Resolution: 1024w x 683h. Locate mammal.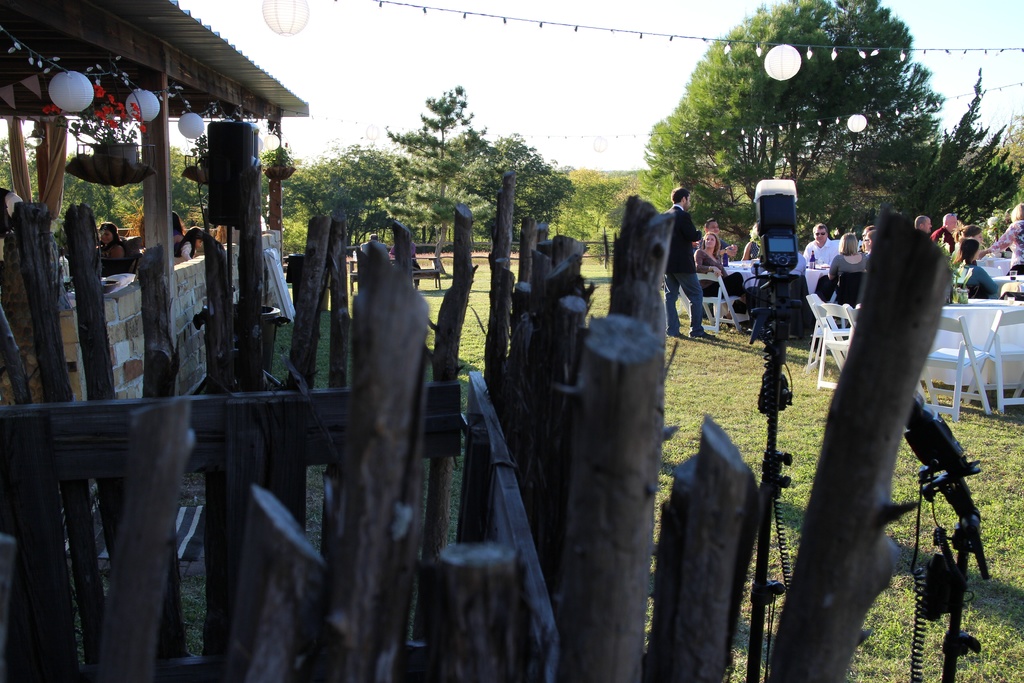
box=[750, 251, 806, 336].
